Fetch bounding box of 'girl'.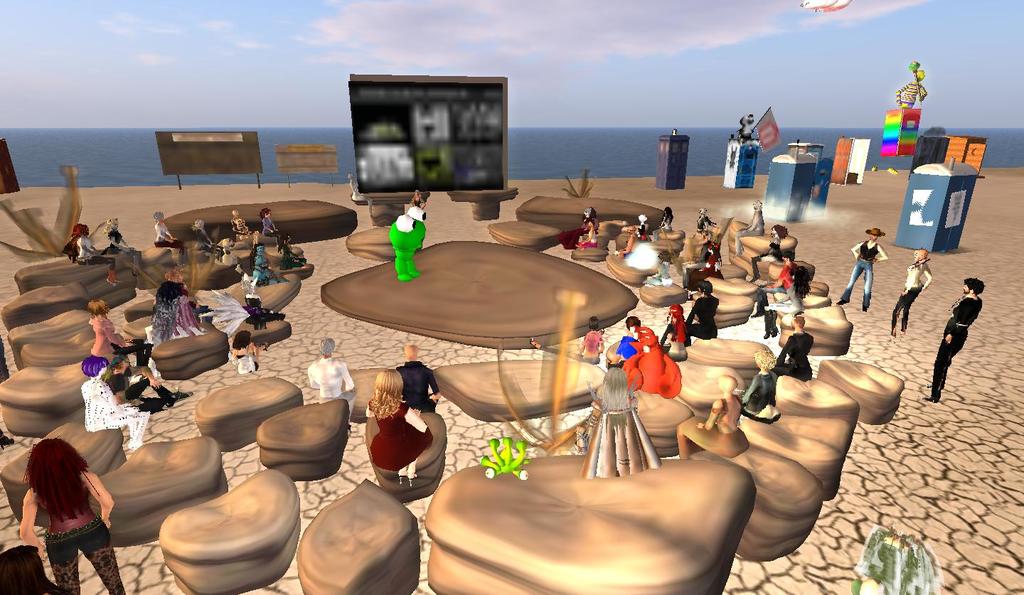
Bbox: [895,252,936,340].
